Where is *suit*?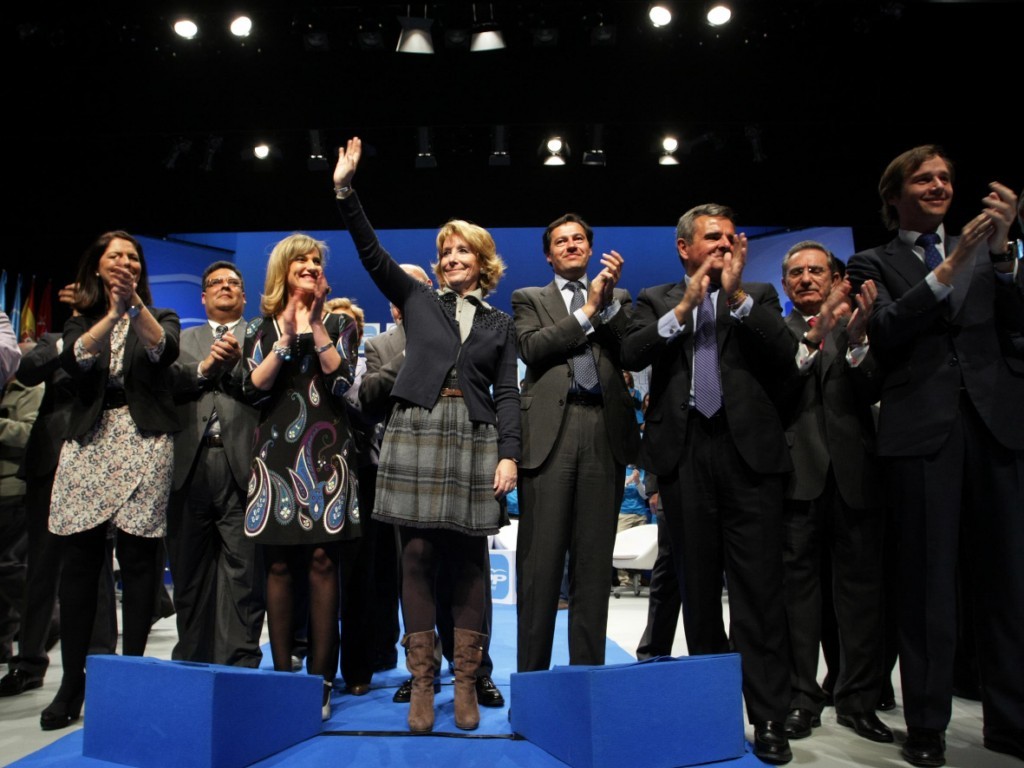
773:305:875:712.
